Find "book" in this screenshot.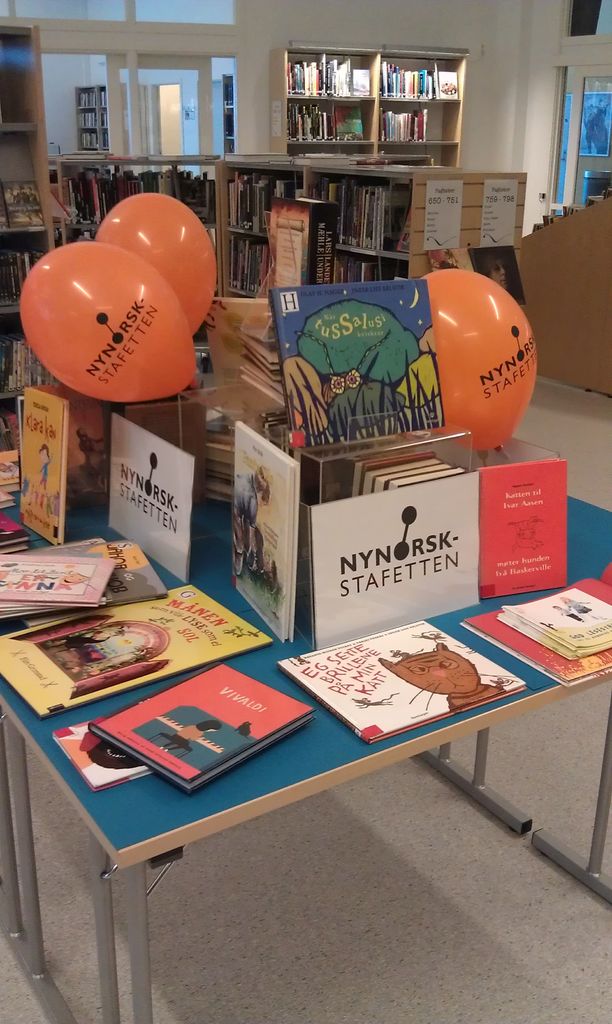
The bounding box for "book" is <box>15,387,67,547</box>.
